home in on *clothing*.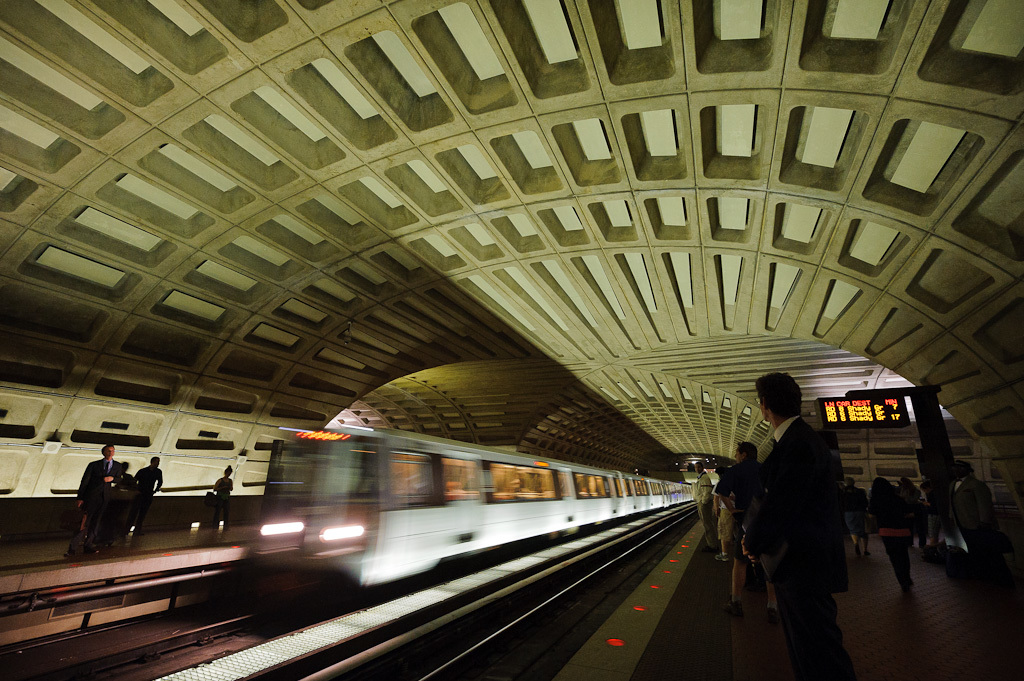
Homed in at [left=63, top=455, right=145, bottom=568].
